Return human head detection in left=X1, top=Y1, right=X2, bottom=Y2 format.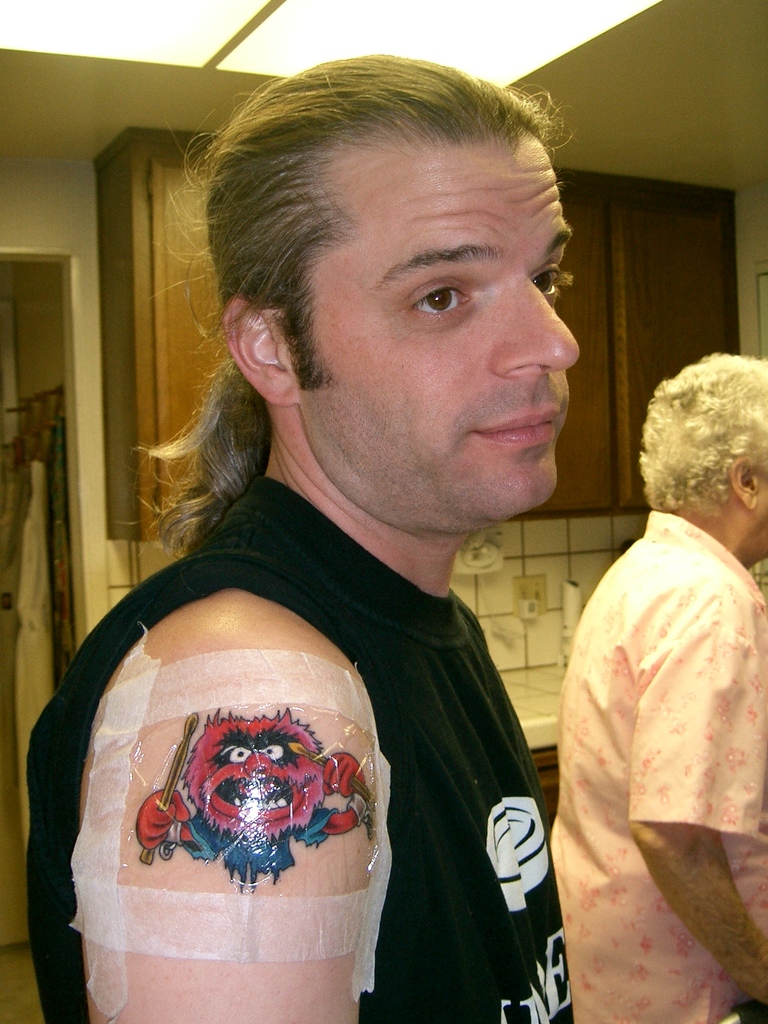
left=636, top=350, right=767, bottom=563.
